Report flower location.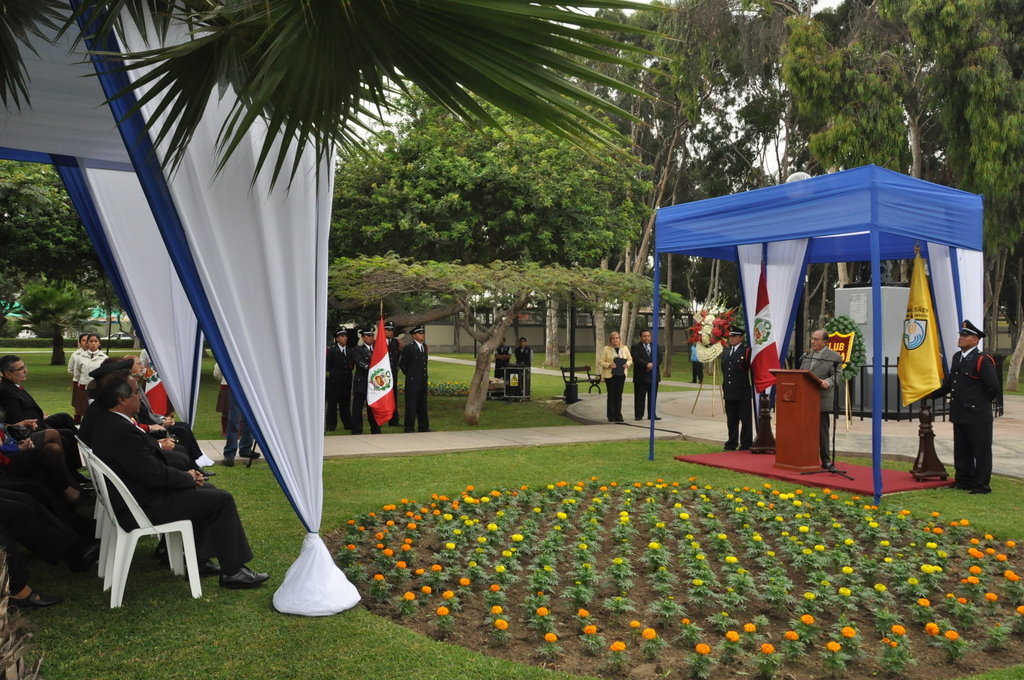
Report: (346, 517, 356, 526).
